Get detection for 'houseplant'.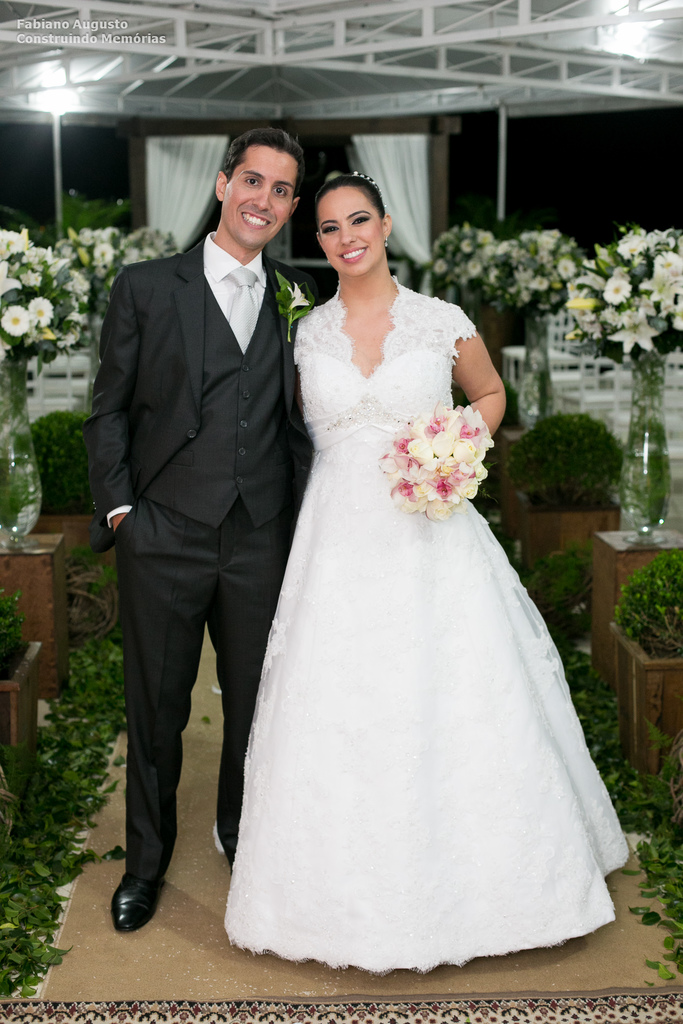
Detection: region(120, 223, 193, 267).
